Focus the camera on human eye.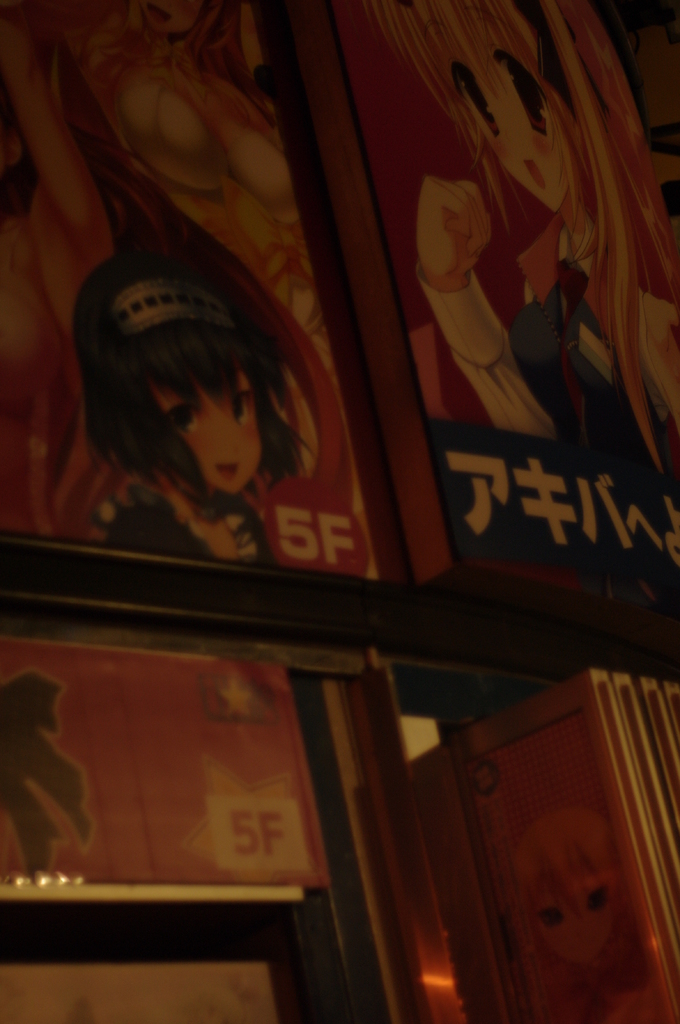
Focus region: box=[495, 40, 555, 140].
